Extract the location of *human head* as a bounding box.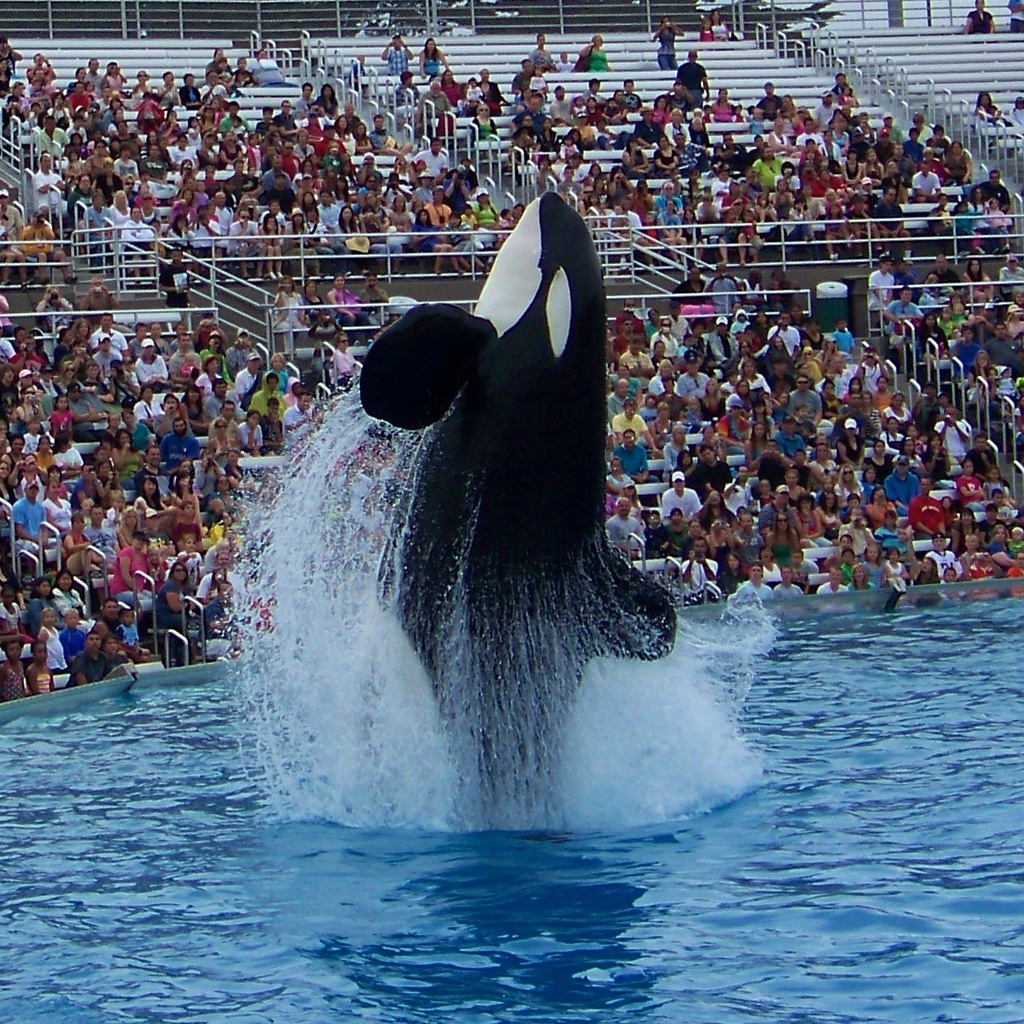
rect(97, 467, 115, 480).
